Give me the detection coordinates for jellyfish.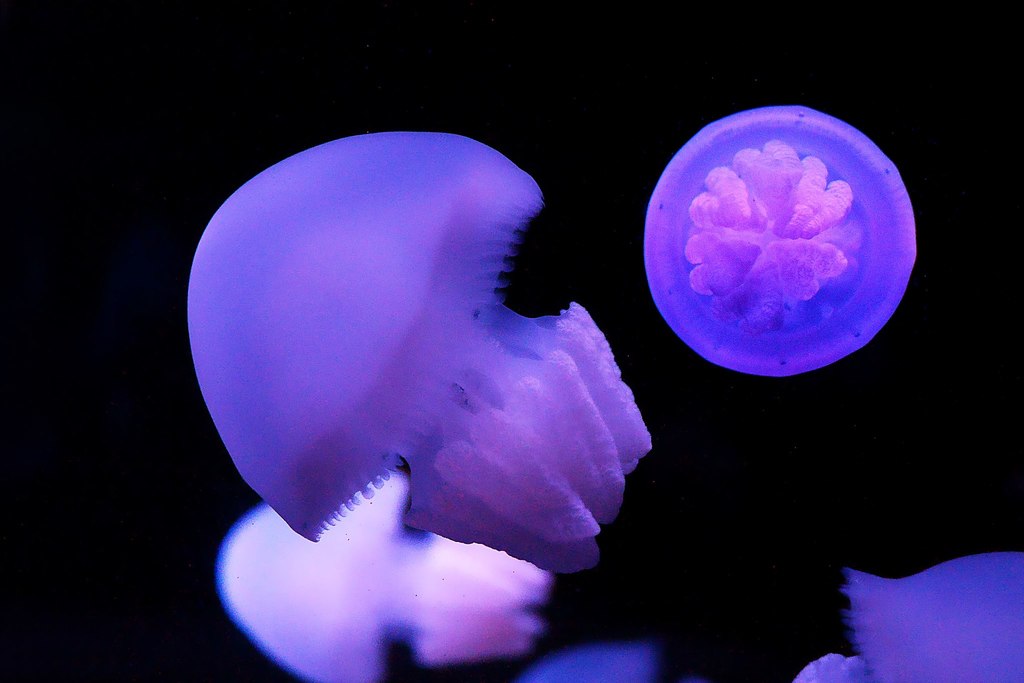
bbox=[788, 552, 1023, 682].
